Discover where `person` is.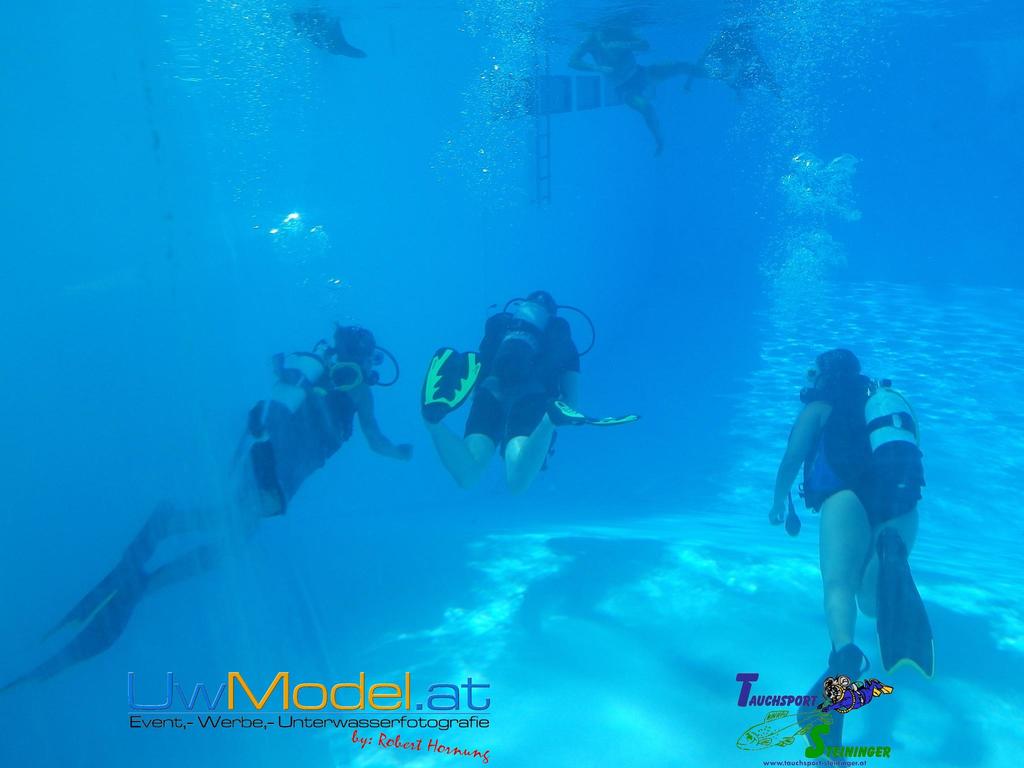
Discovered at left=43, top=318, right=426, bottom=676.
